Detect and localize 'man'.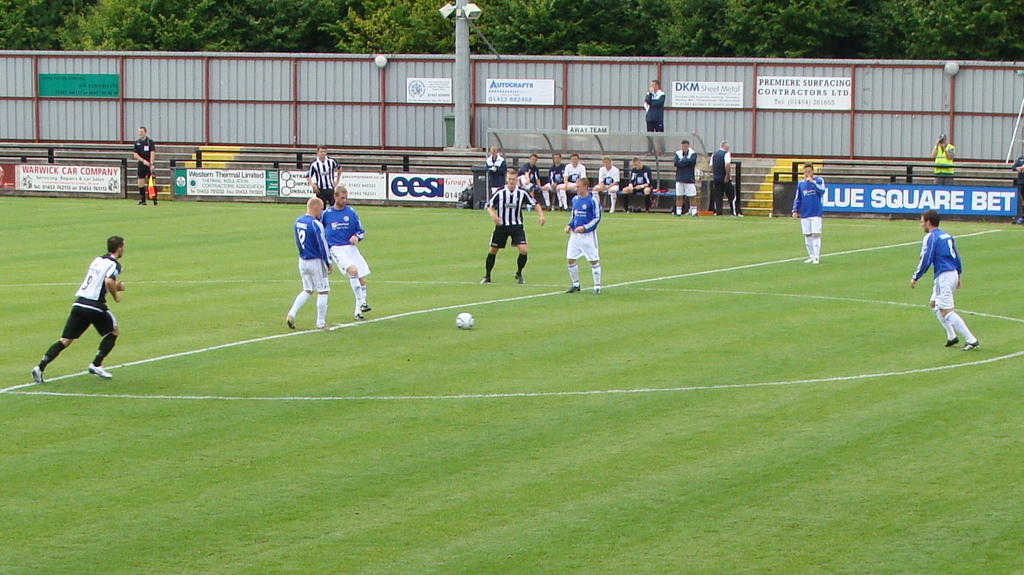
Localized at detection(792, 160, 824, 265).
